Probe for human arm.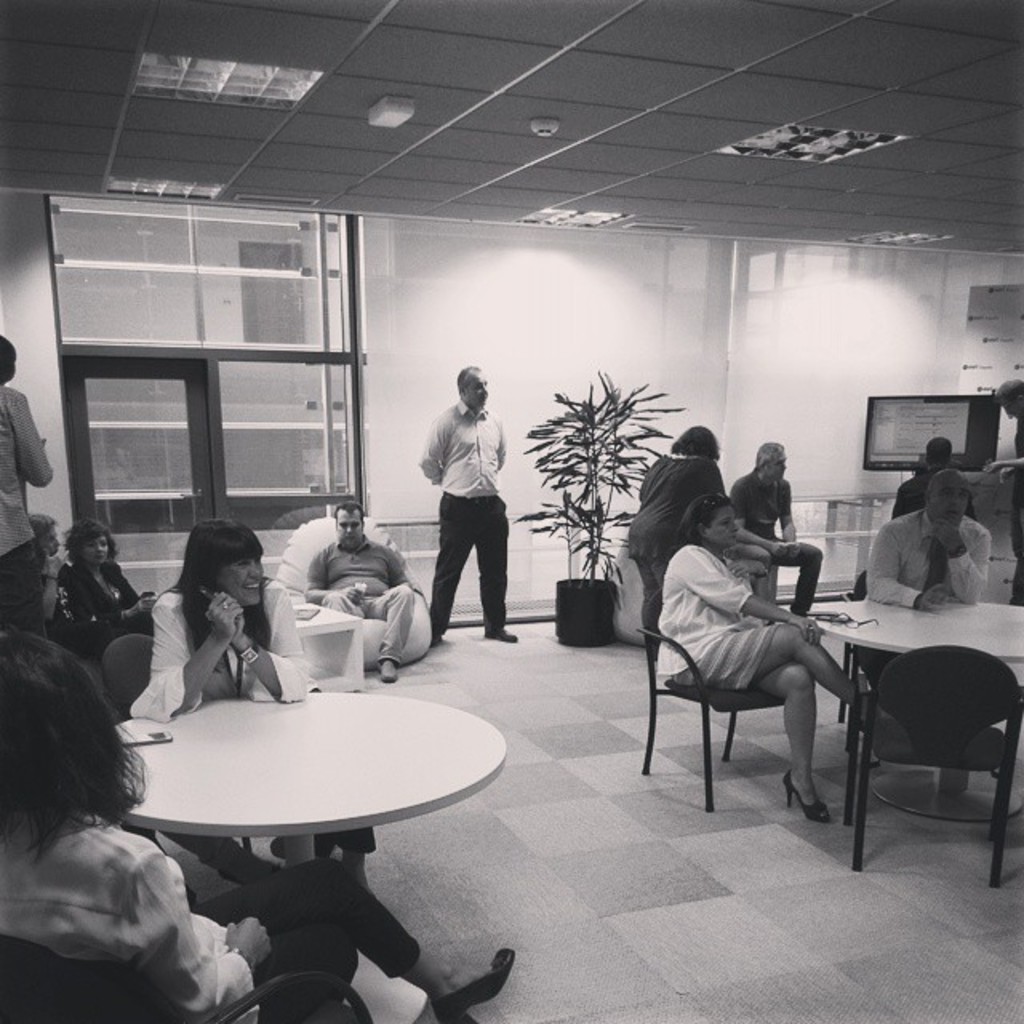
Probe result: <bbox>307, 550, 362, 602</bbox>.
